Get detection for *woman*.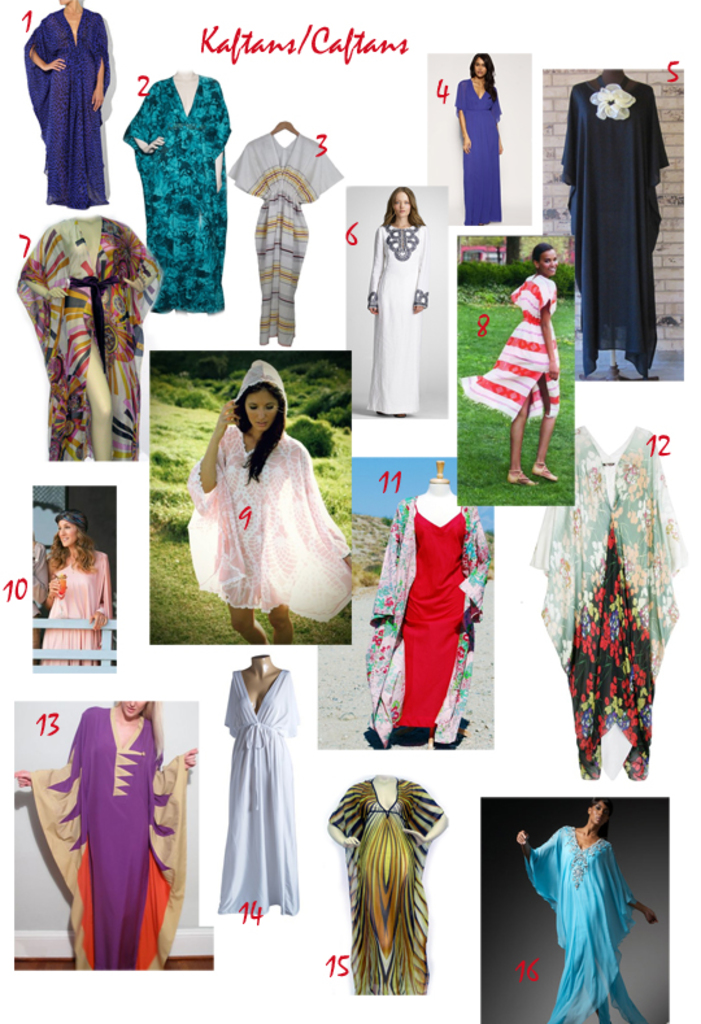
Detection: 170,360,347,640.
